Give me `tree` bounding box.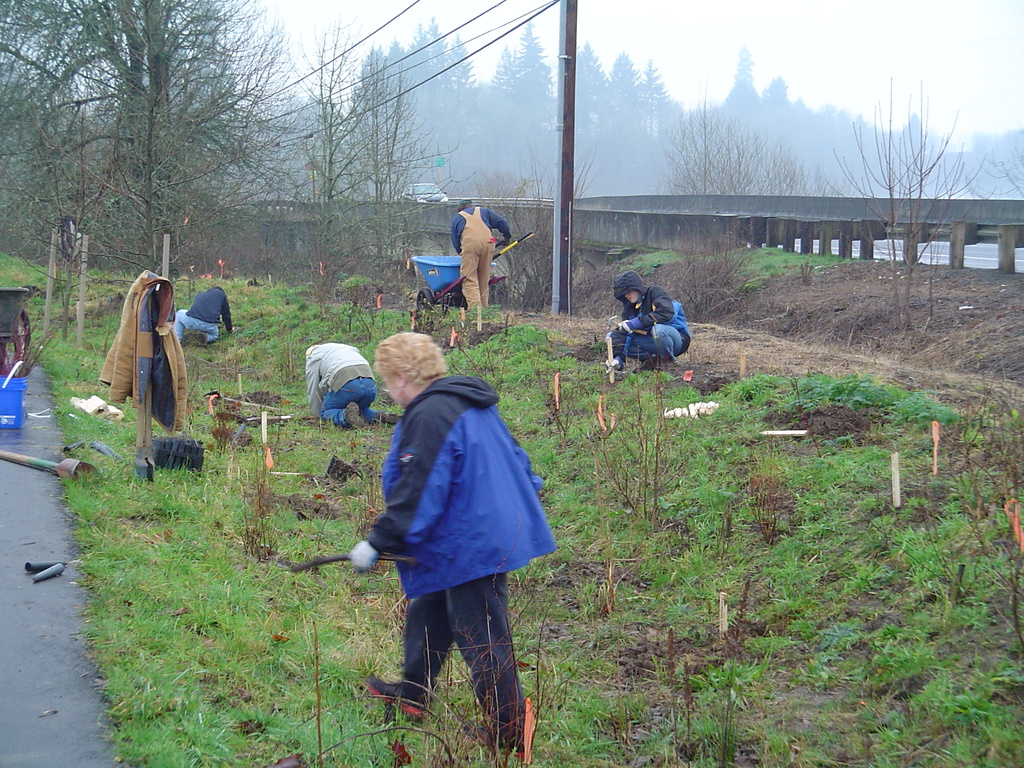
846, 75, 982, 275.
